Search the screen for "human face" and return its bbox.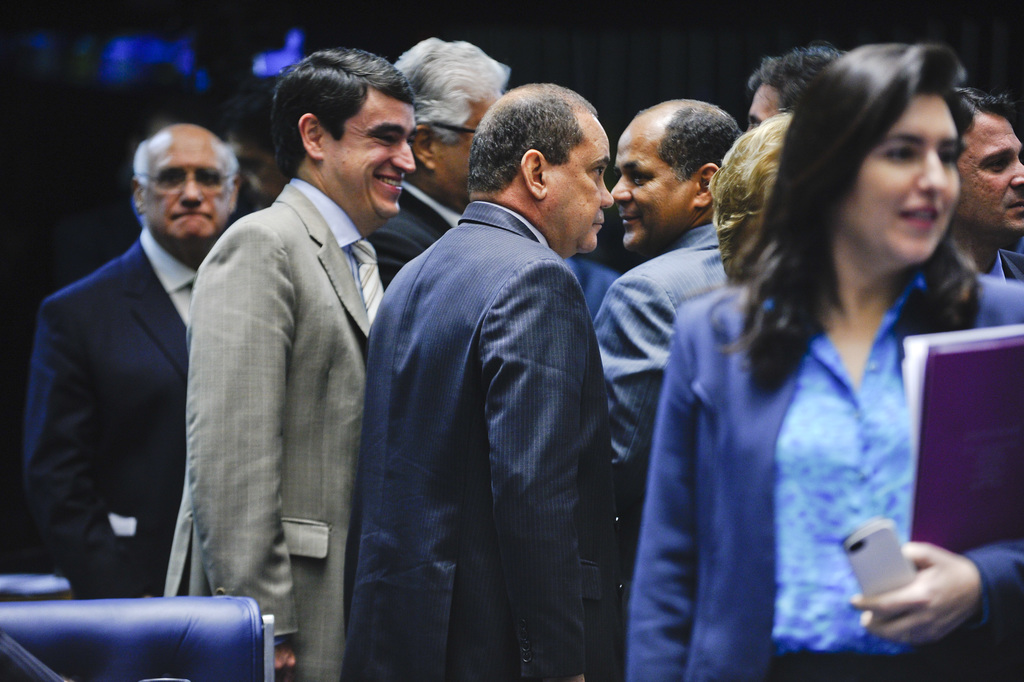
Found: <box>549,129,612,251</box>.
